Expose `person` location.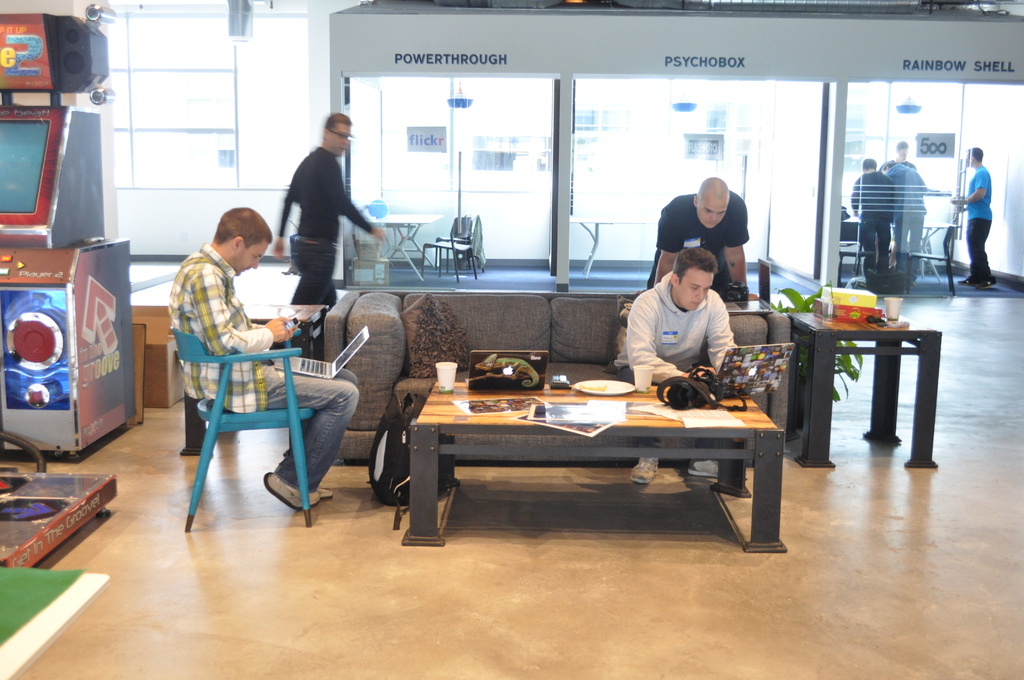
Exposed at 646/176/749/291.
